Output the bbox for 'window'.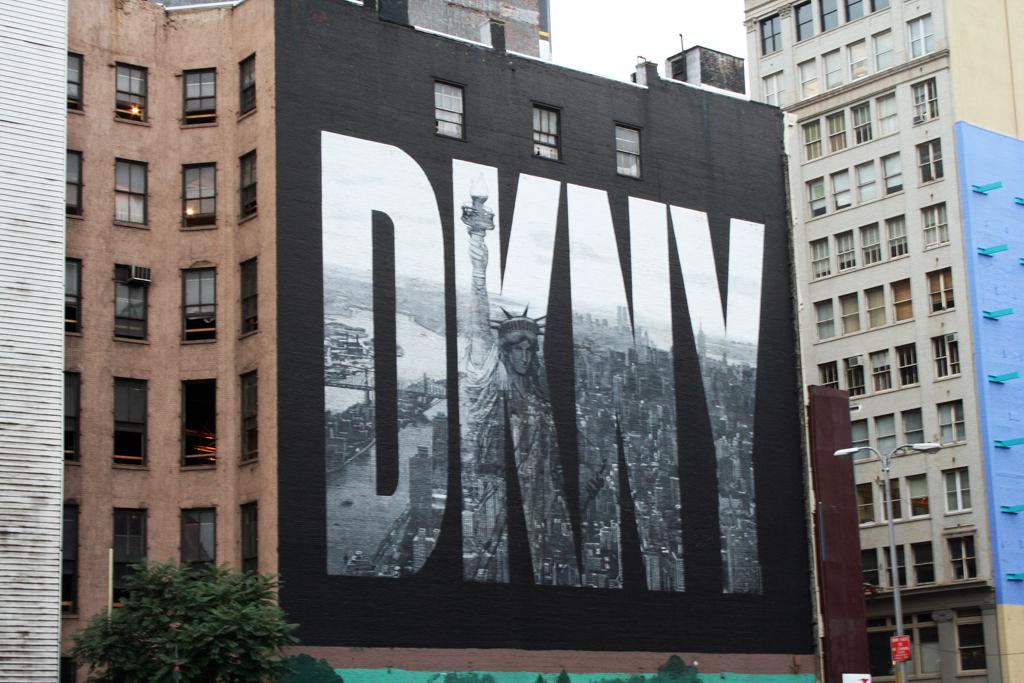
237/501/255/575.
